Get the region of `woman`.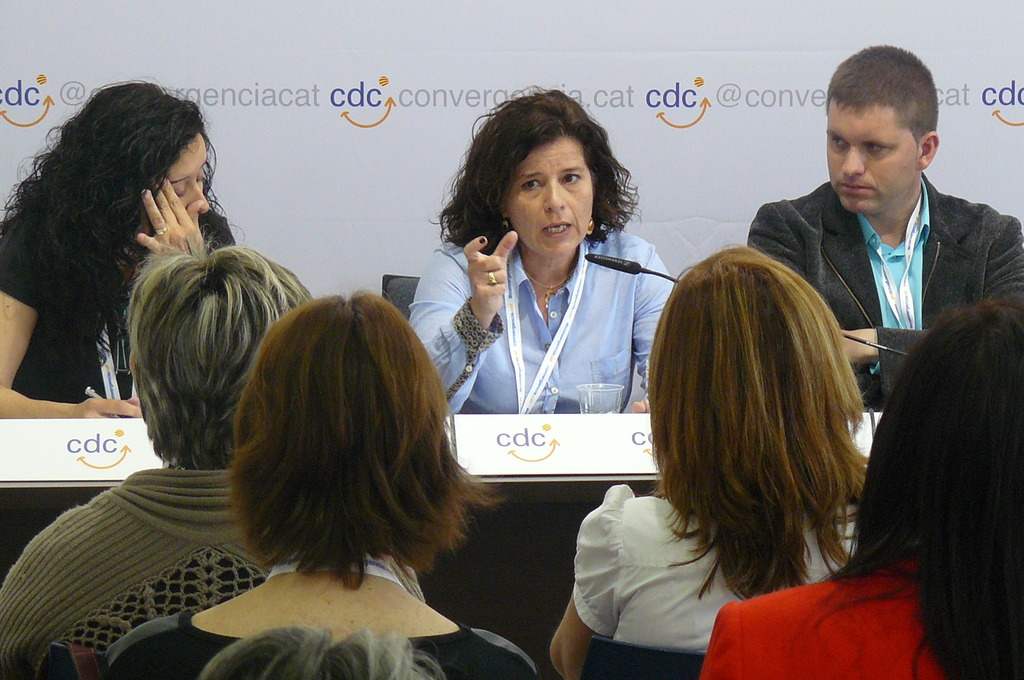
(x1=100, y1=289, x2=536, y2=679).
